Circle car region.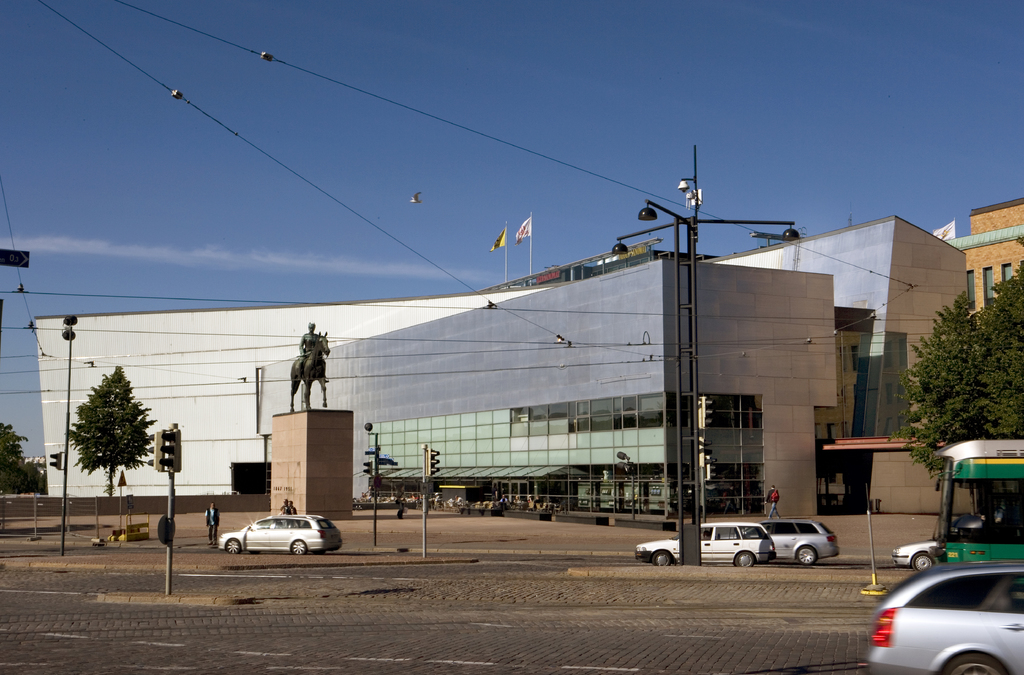
Region: (635,522,777,569).
